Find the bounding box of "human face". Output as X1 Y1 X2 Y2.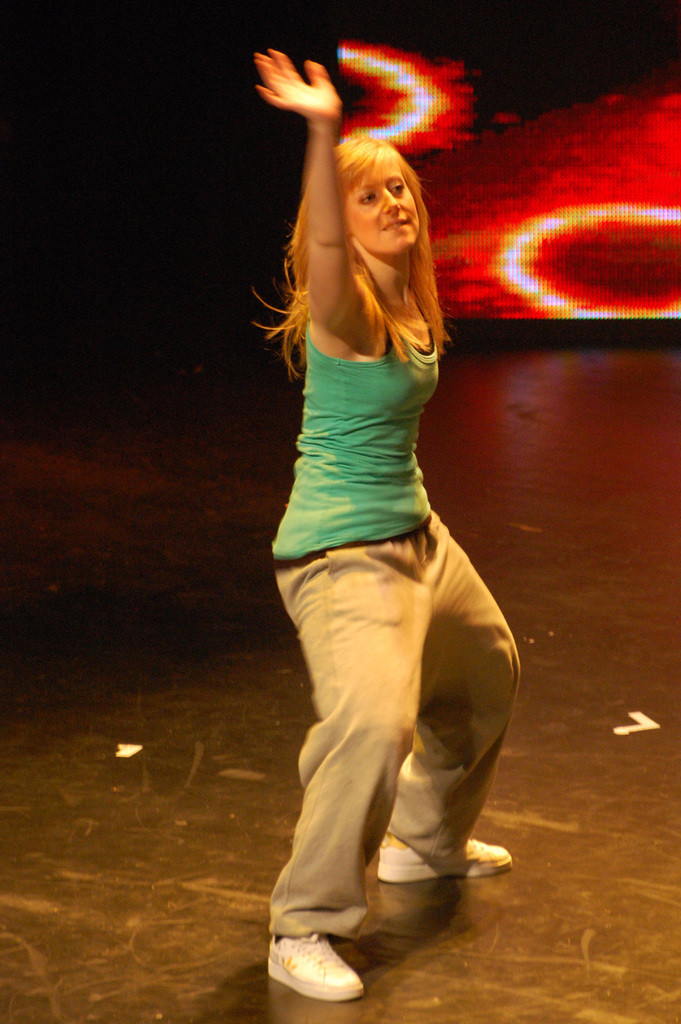
340 154 426 259.
